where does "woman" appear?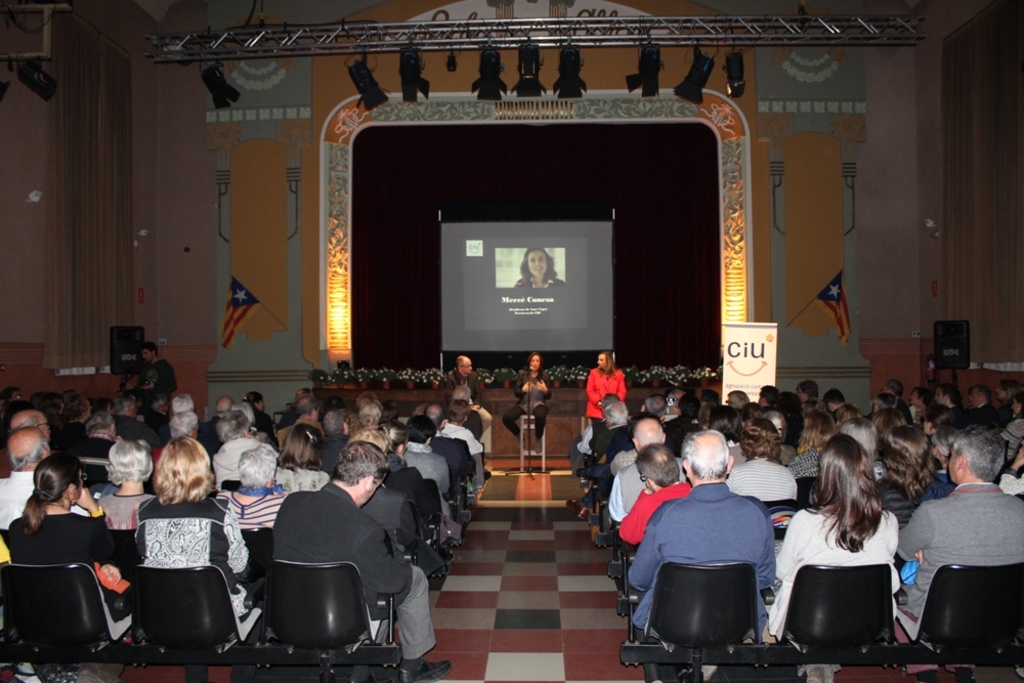
Appears at box=[784, 409, 823, 493].
